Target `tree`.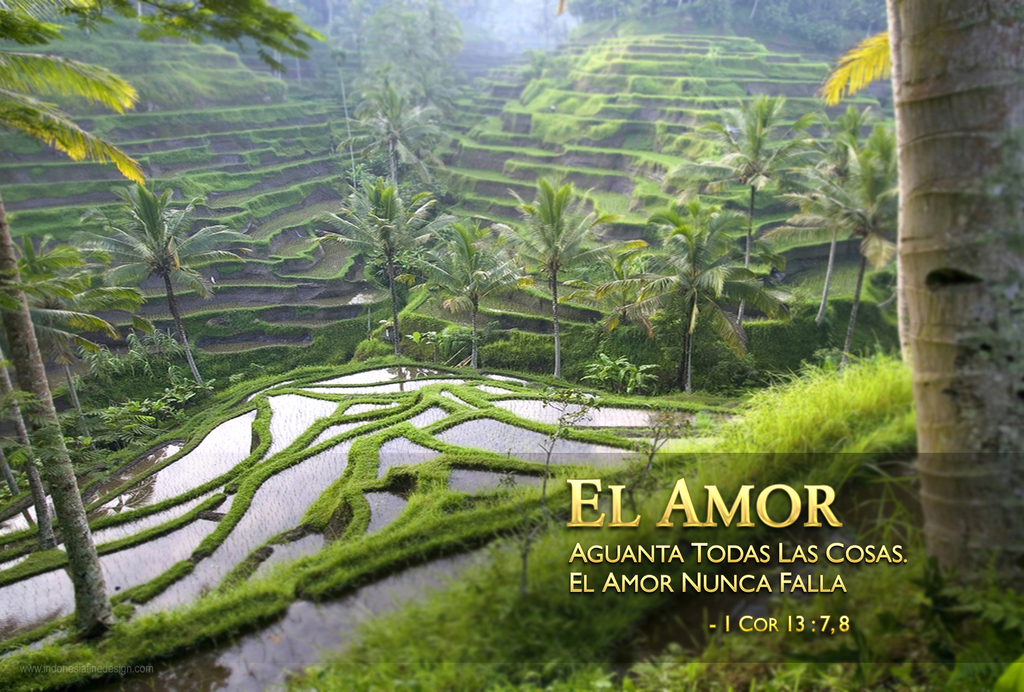
Target region: 0,0,325,629.
